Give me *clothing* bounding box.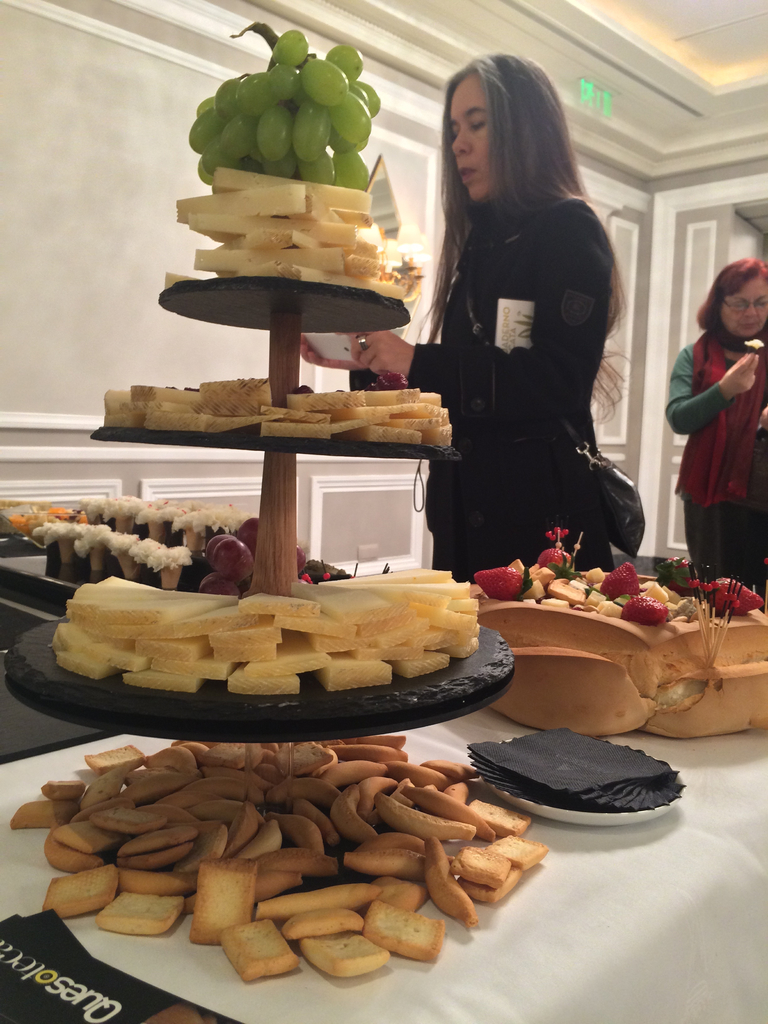
[655, 319, 767, 594].
